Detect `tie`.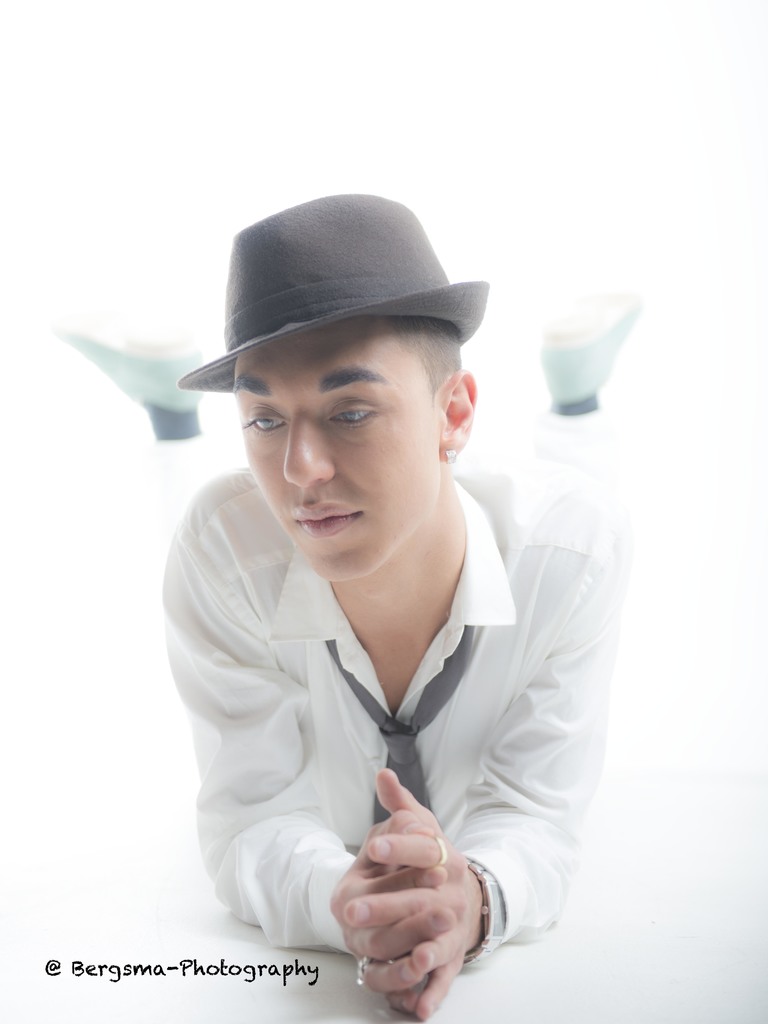
Detected at Rect(326, 624, 472, 833).
